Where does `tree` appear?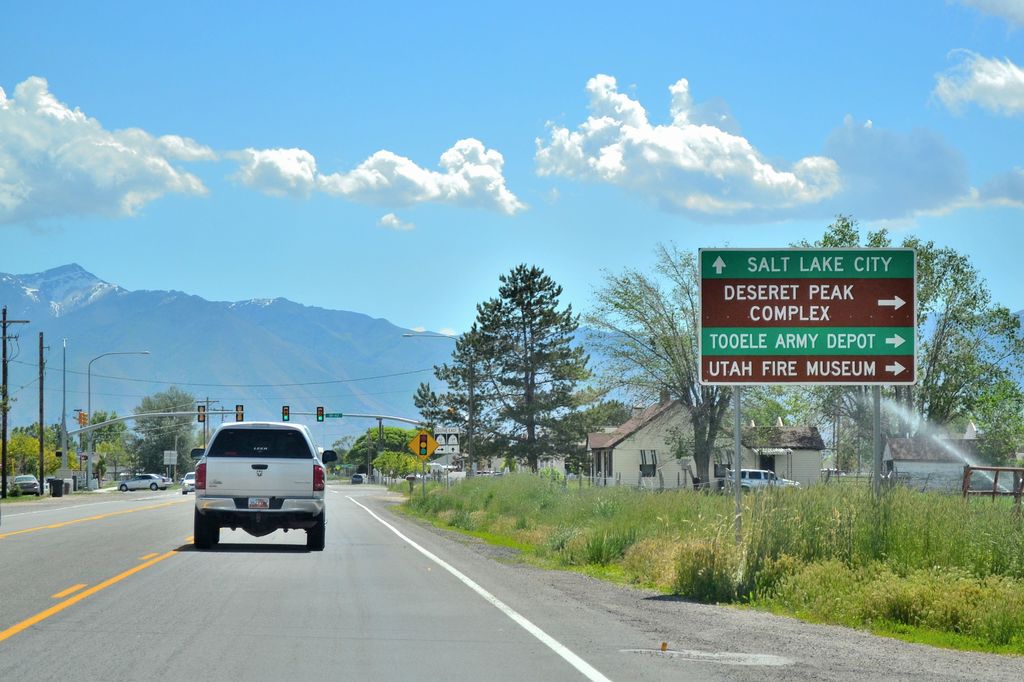
Appears at {"x1": 963, "y1": 367, "x2": 1023, "y2": 457}.
